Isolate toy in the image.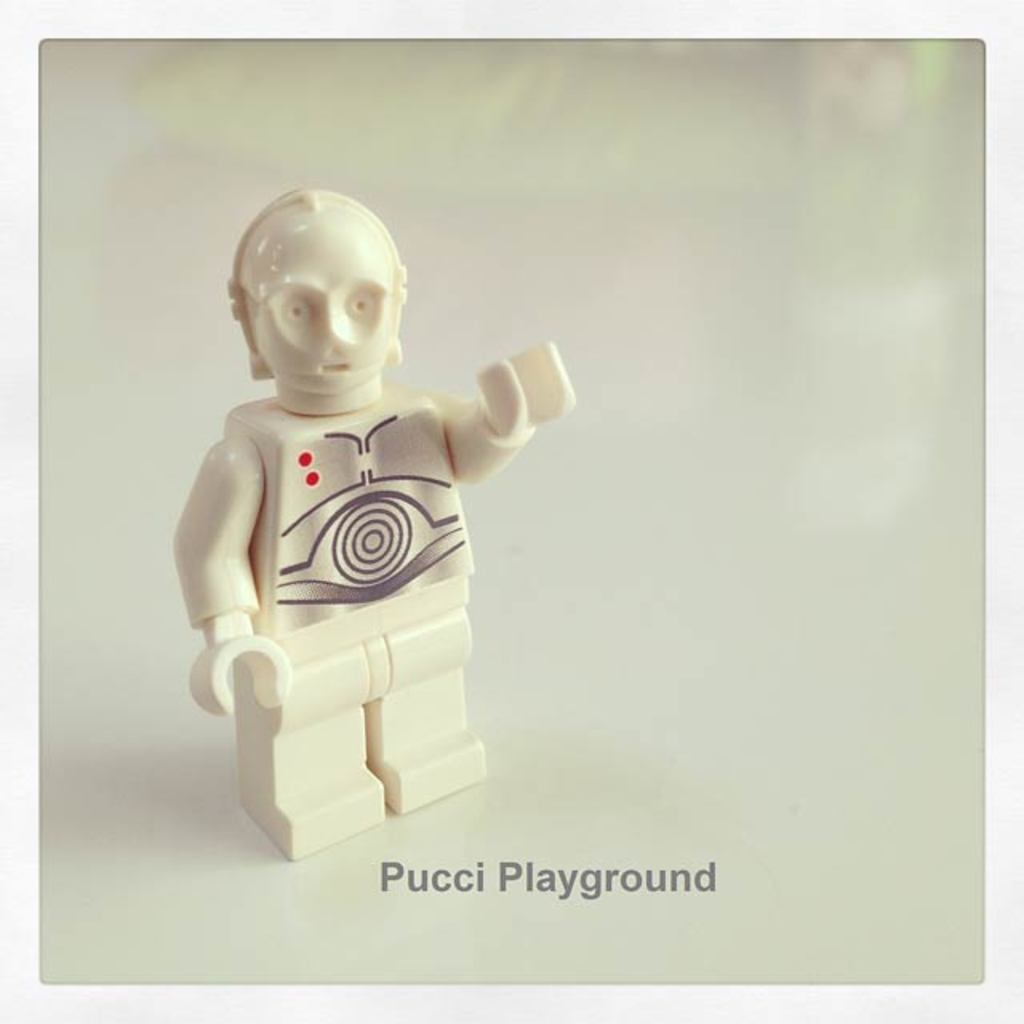
Isolated region: (150, 160, 597, 861).
